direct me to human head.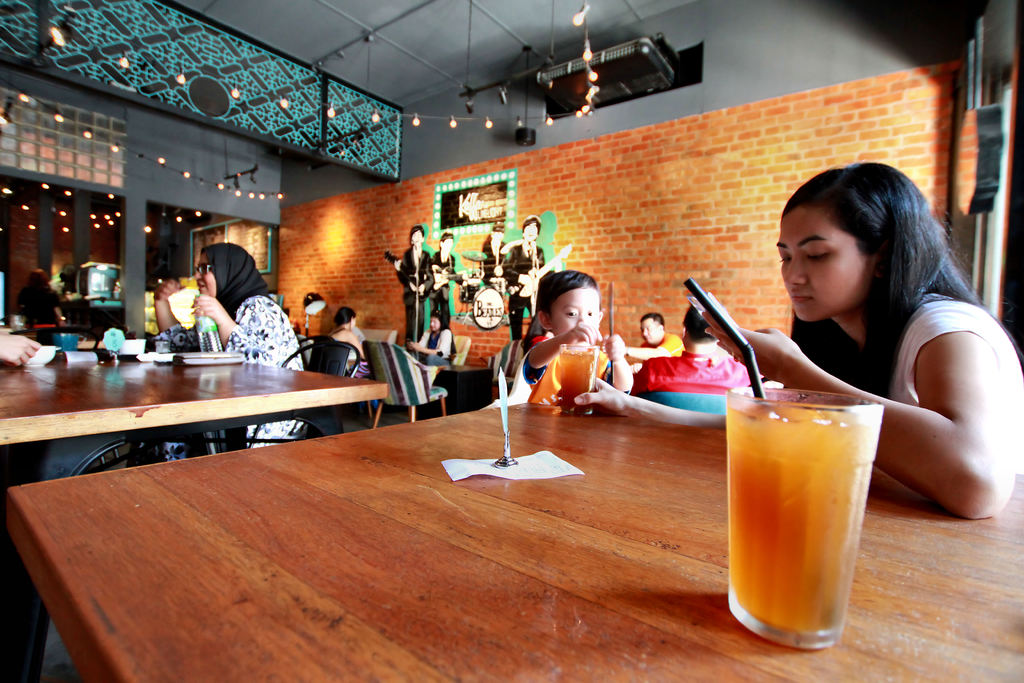
Direction: {"left": 335, "top": 305, "right": 359, "bottom": 330}.
